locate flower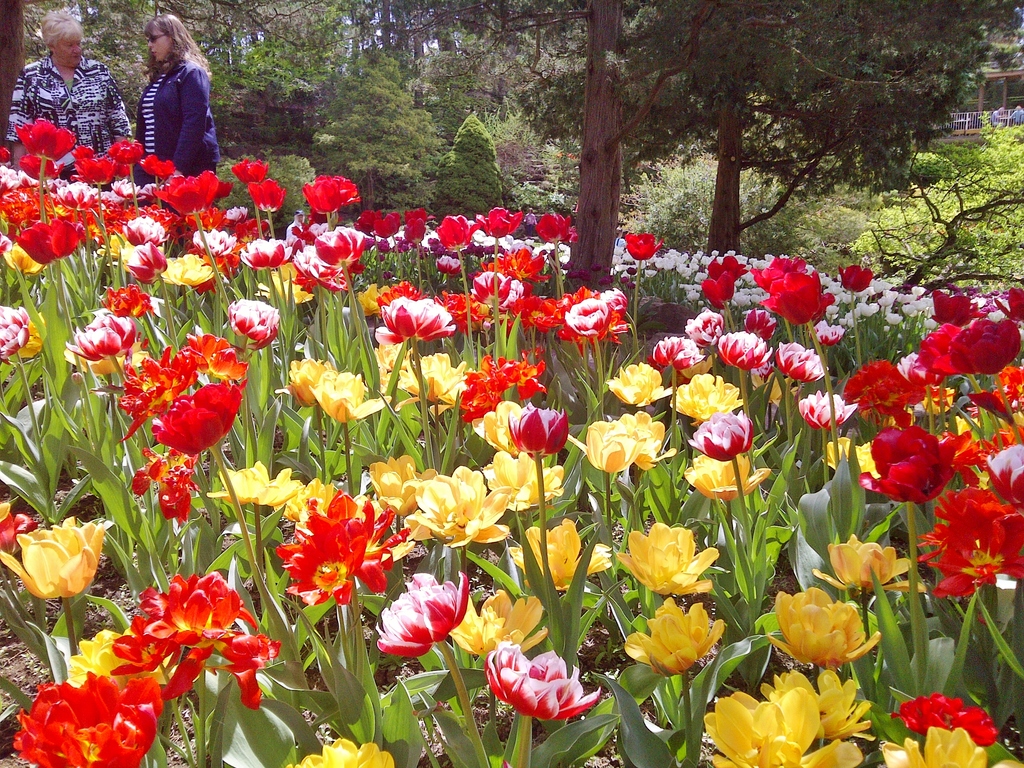
bbox(616, 524, 715, 587)
